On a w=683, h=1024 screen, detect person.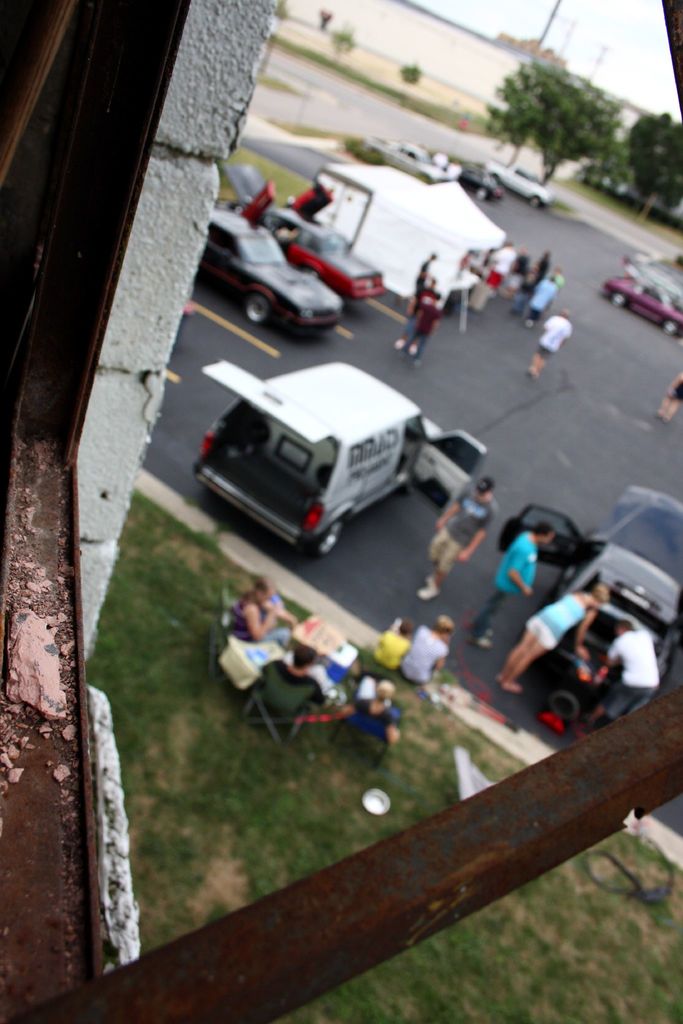
x1=412 y1=244 x2=435 y2=302.
